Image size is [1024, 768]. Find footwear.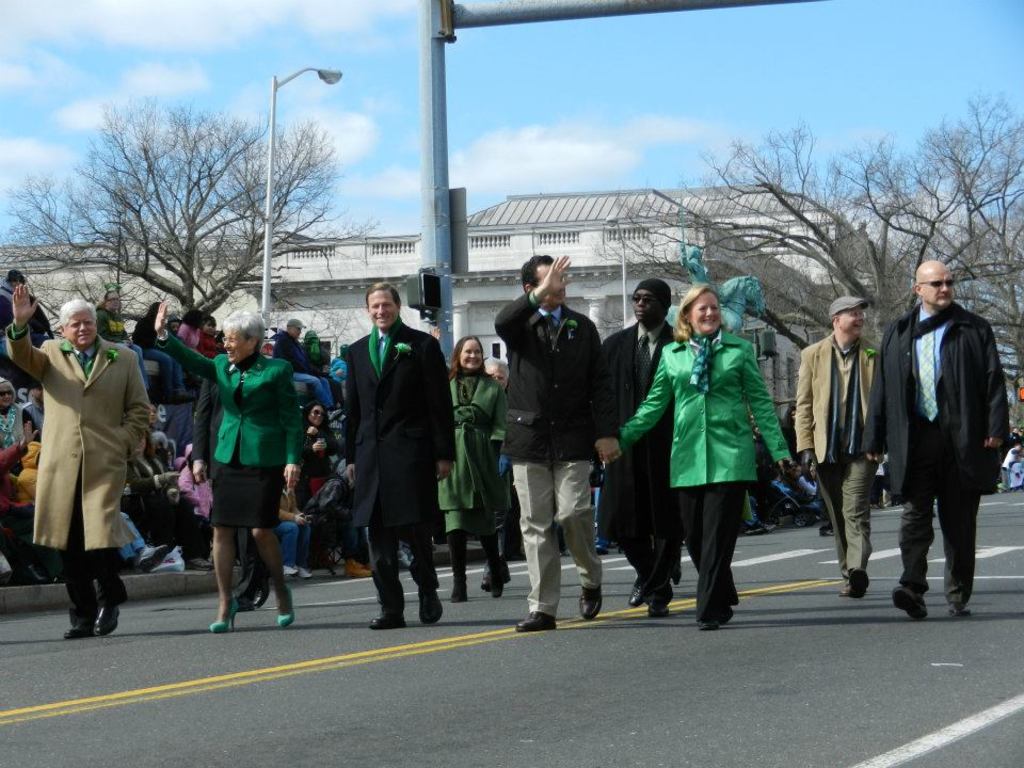
[x1=210, y1=598, x2=240, y2=633].
